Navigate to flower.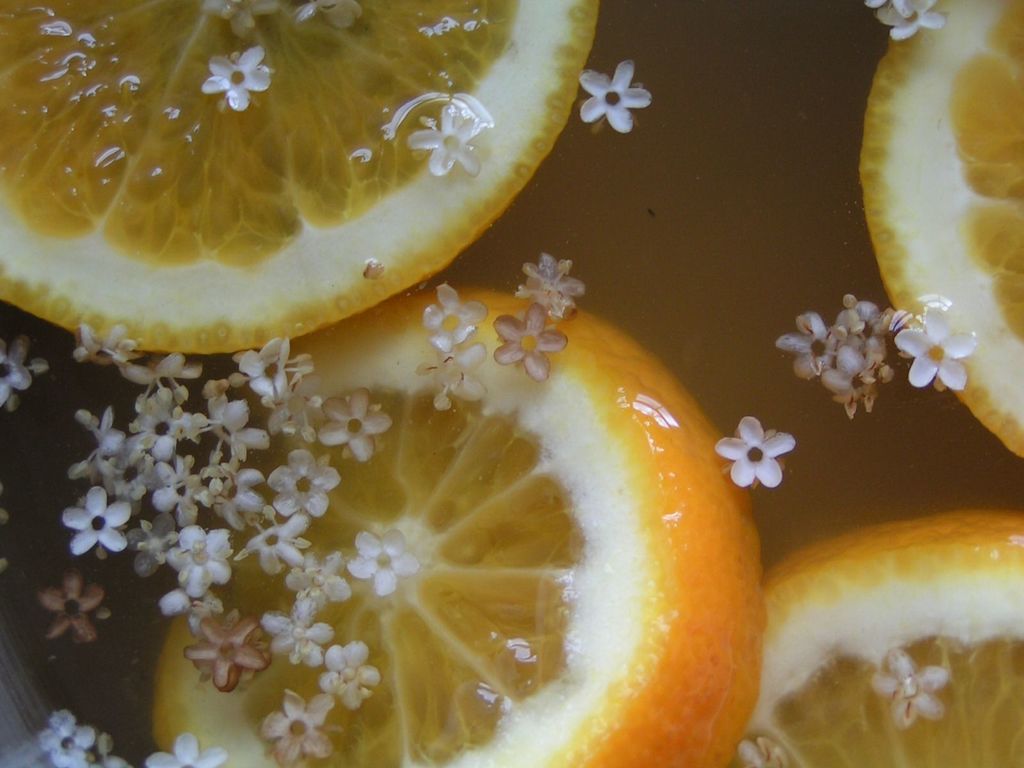
Navigation target: select_region(210, 49, 276, 107).
